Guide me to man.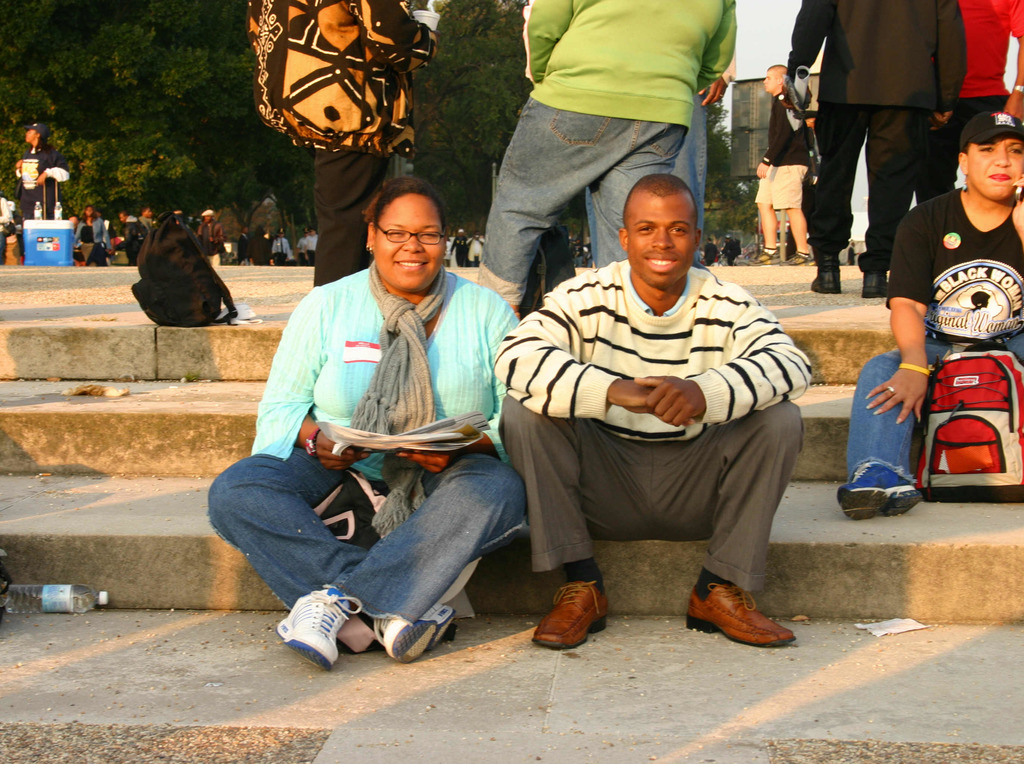
Guidance: [784, 0, 970, 297].
